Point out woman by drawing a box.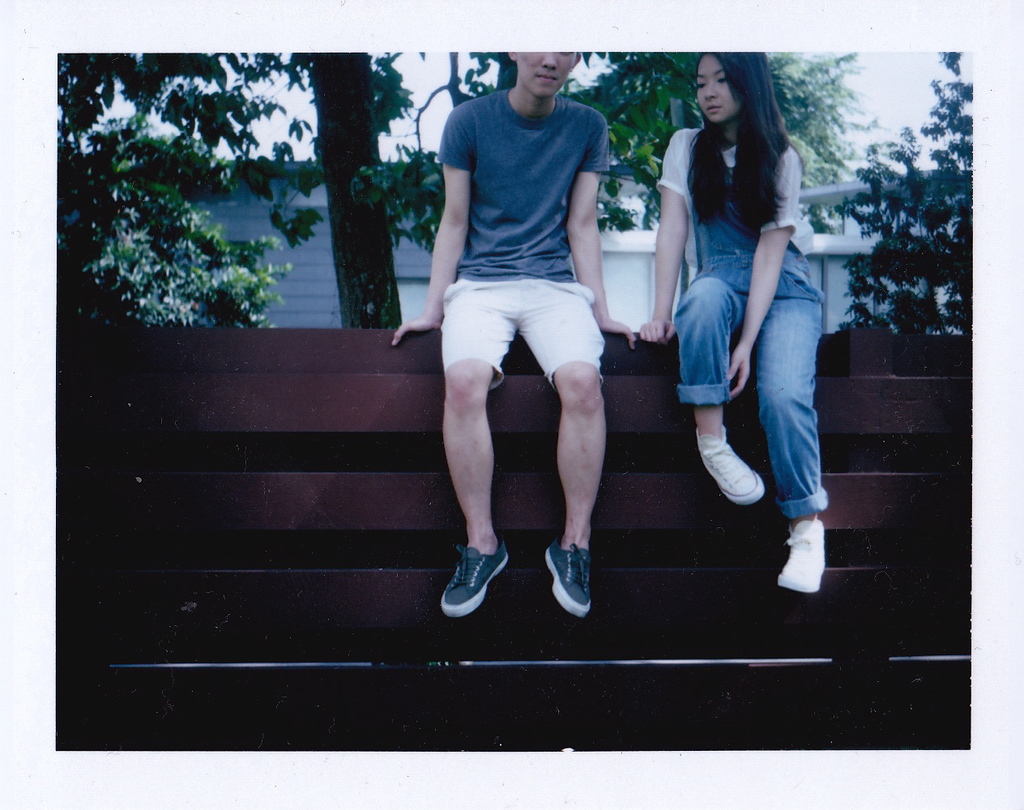
658 37 833 608.
